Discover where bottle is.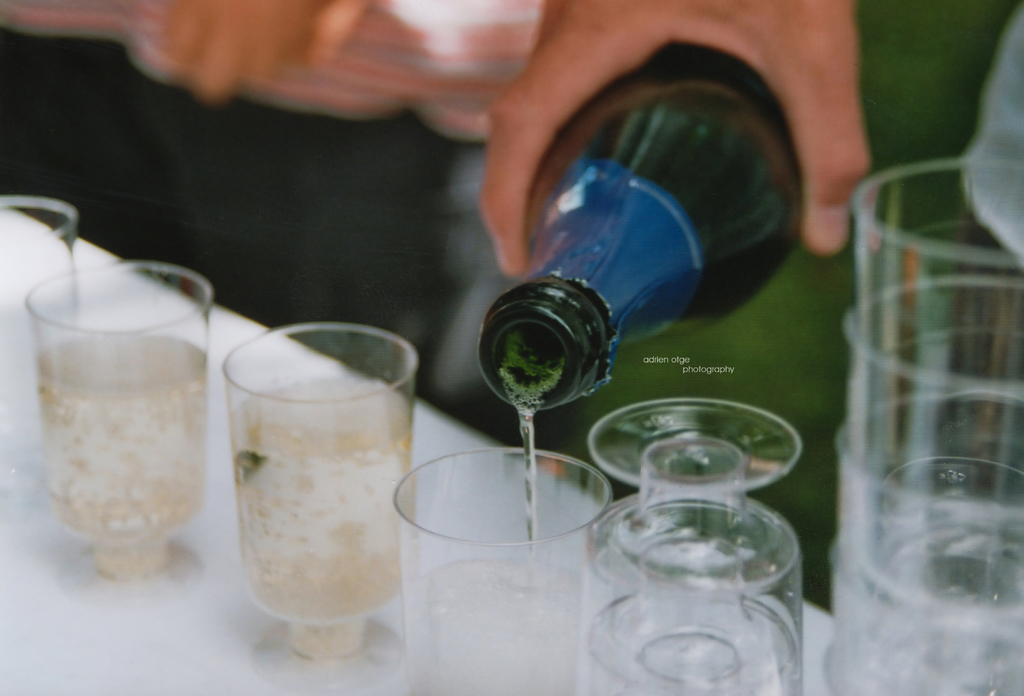
Discovered at bbox=(459, 28, 830, 465).
